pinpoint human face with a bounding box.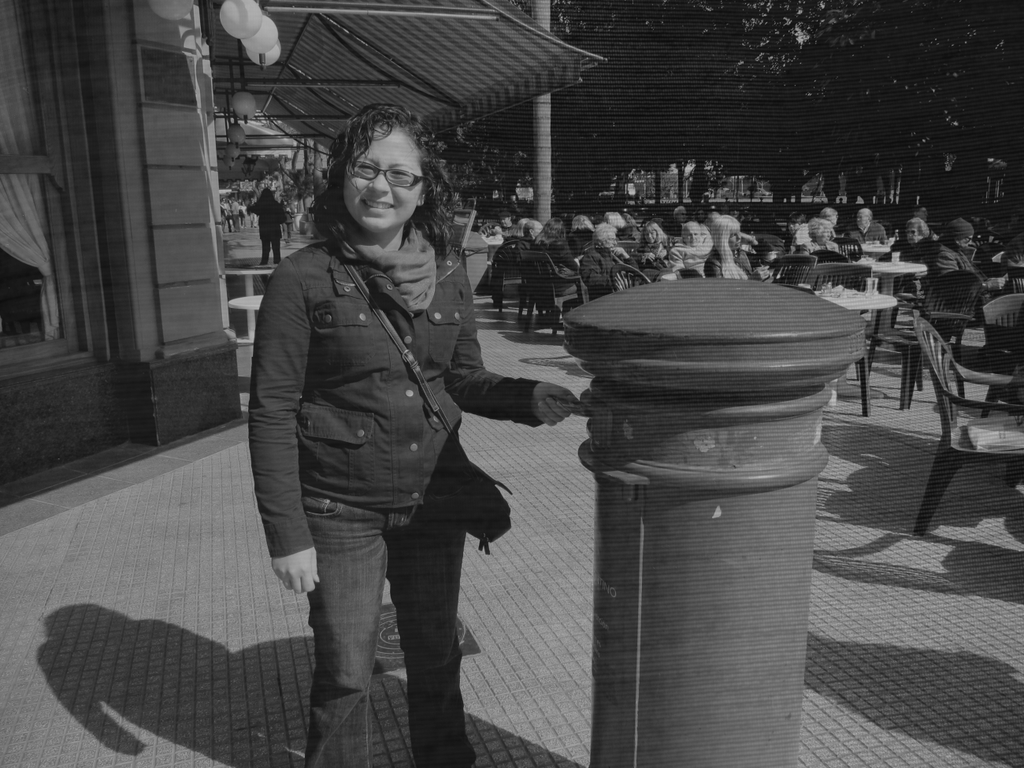
(left=347, top=133, right=421, bottom=235).
